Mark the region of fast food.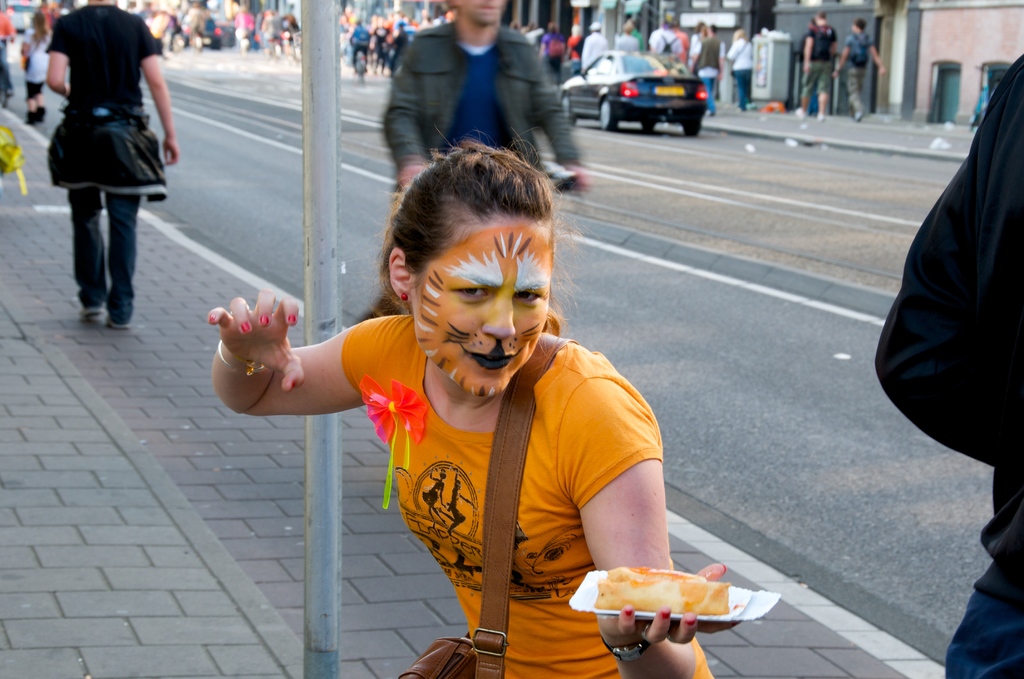
Region: 595, 564, 745, 651.
